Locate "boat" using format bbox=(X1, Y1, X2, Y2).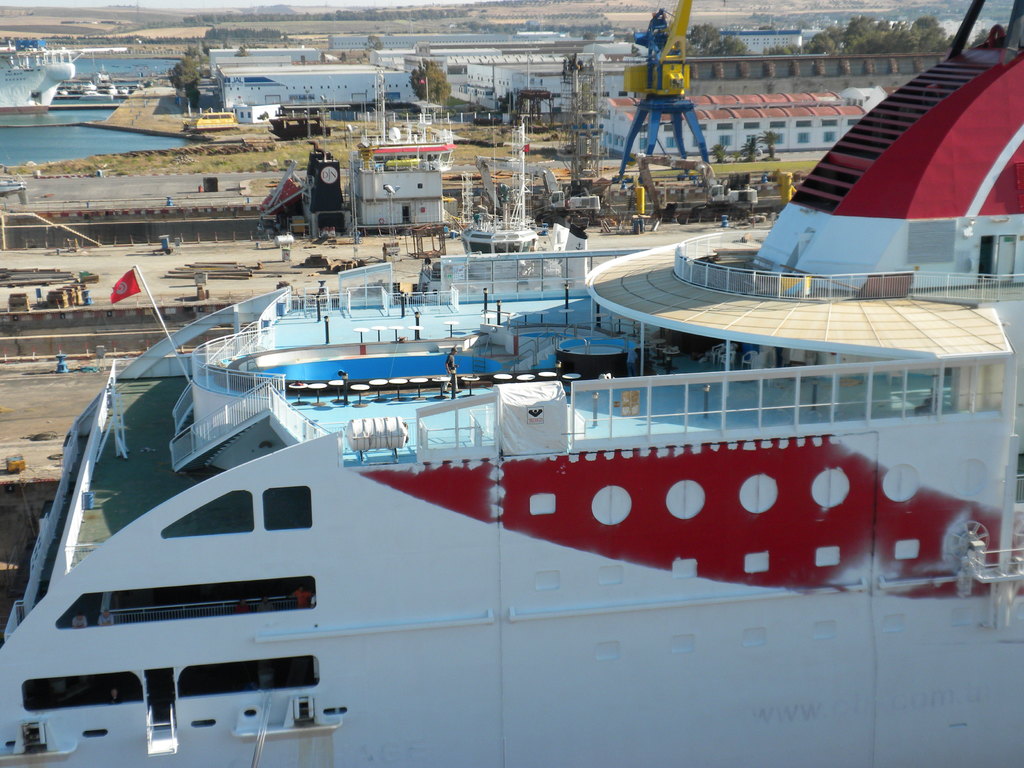
bbox=(0, 150, 1016, 662).
